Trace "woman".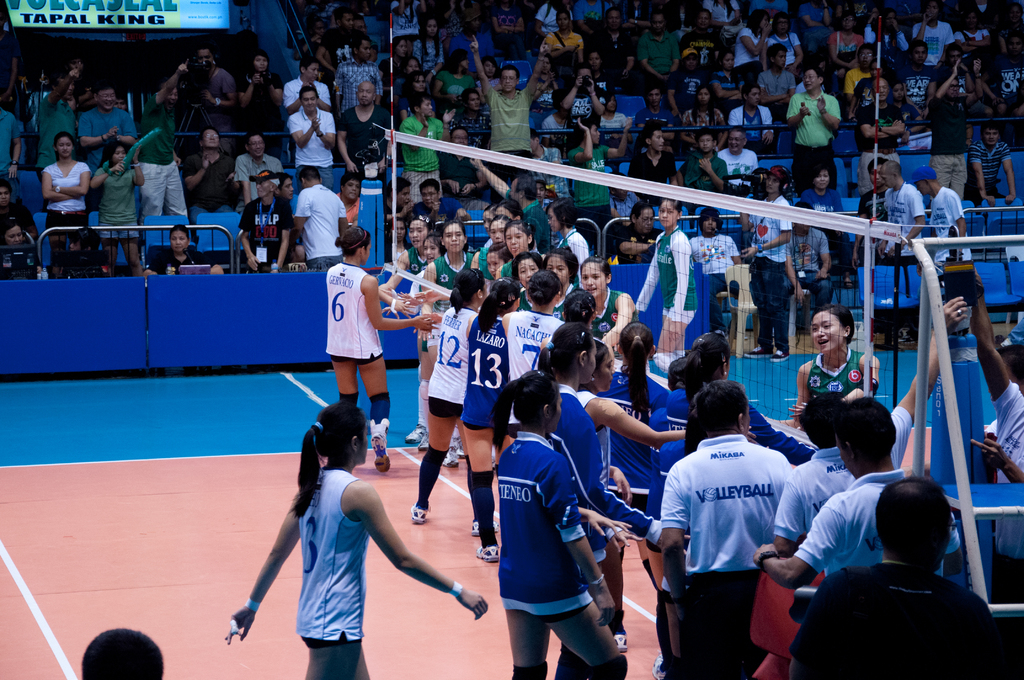
Traced to pyautogui.locateOnScreen(787, 304, 879, 435).
